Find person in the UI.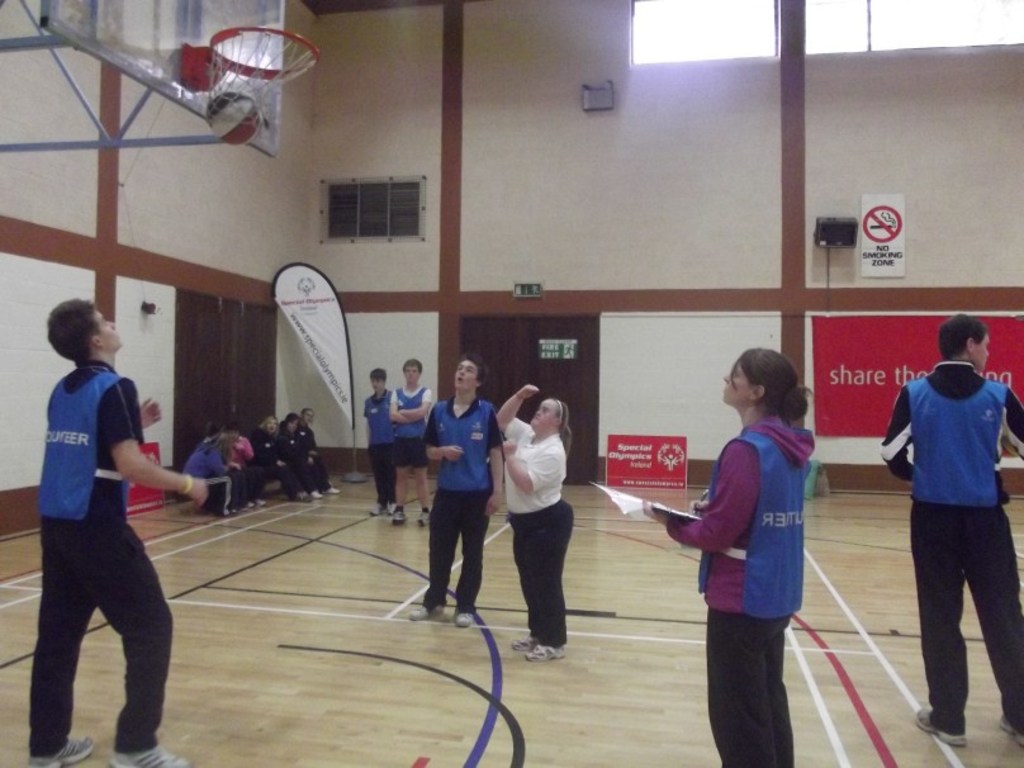
UI element at Rect(874, 304, 1023, 754).
